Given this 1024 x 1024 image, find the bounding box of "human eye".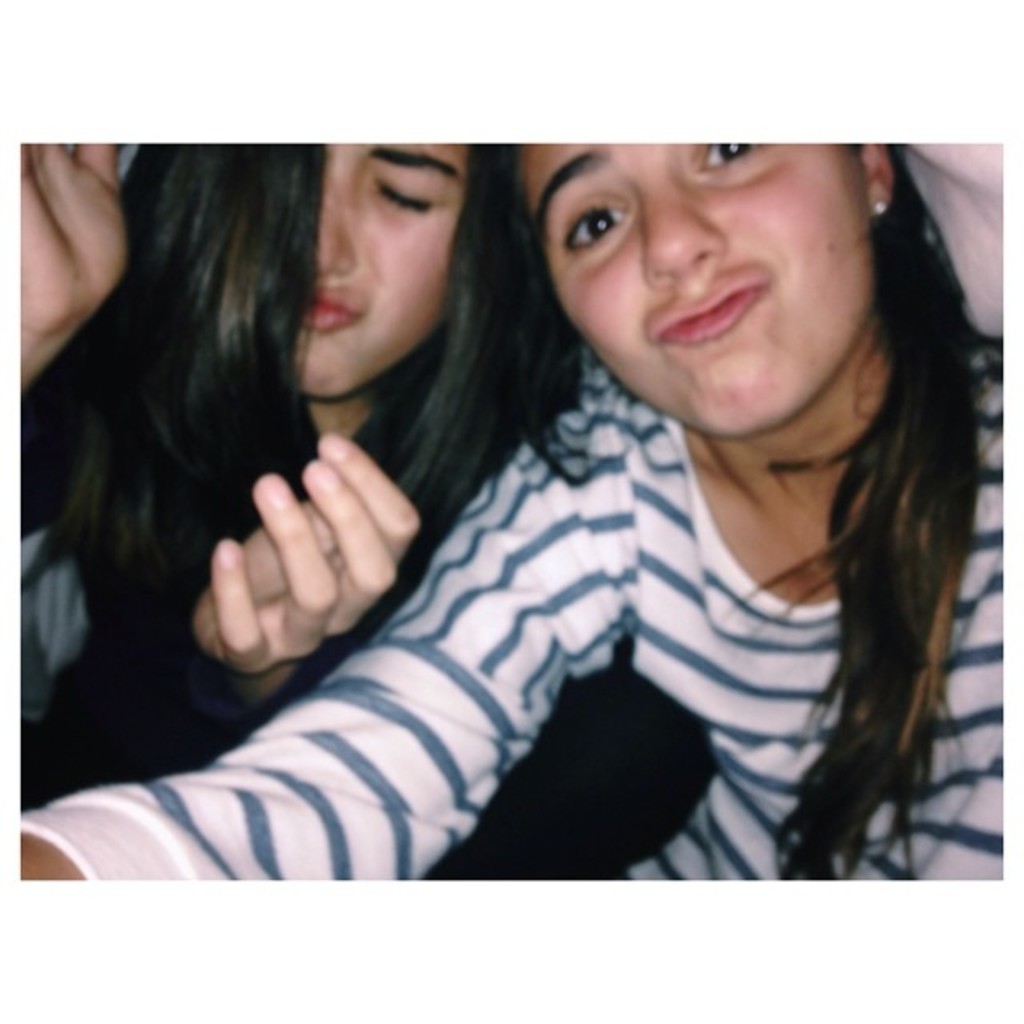
left=690, top=139, right=763, bottom=166.
